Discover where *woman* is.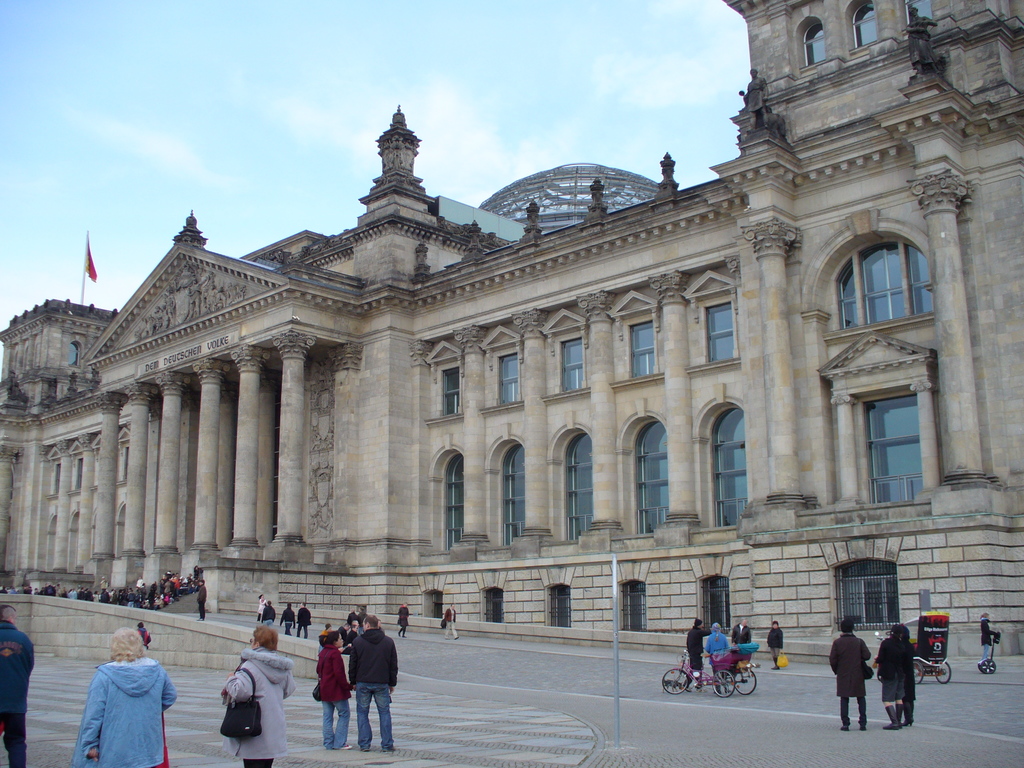
Discovered at (764,620,783,671).
